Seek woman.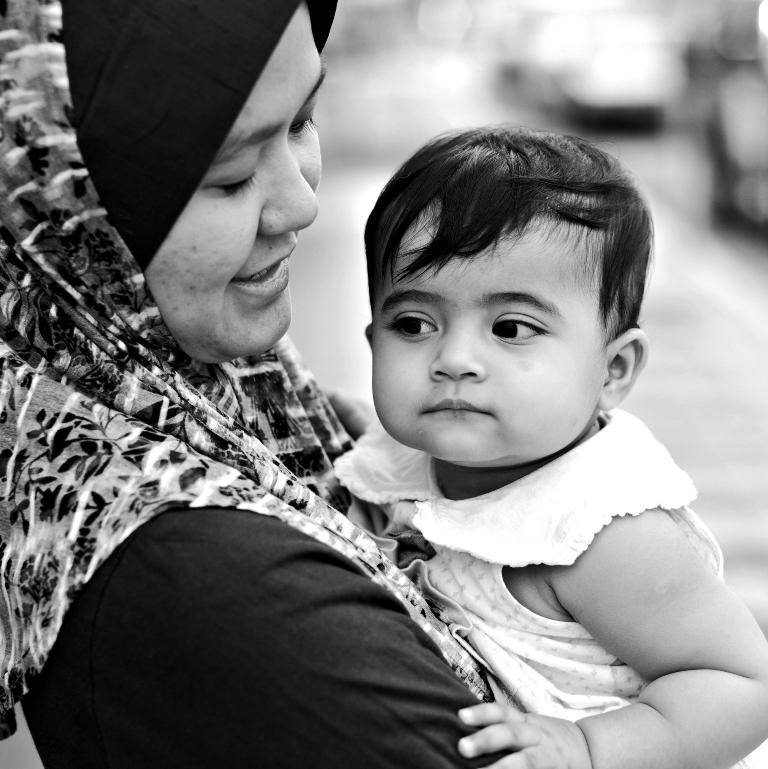
box(0, 0, 517, 768).
